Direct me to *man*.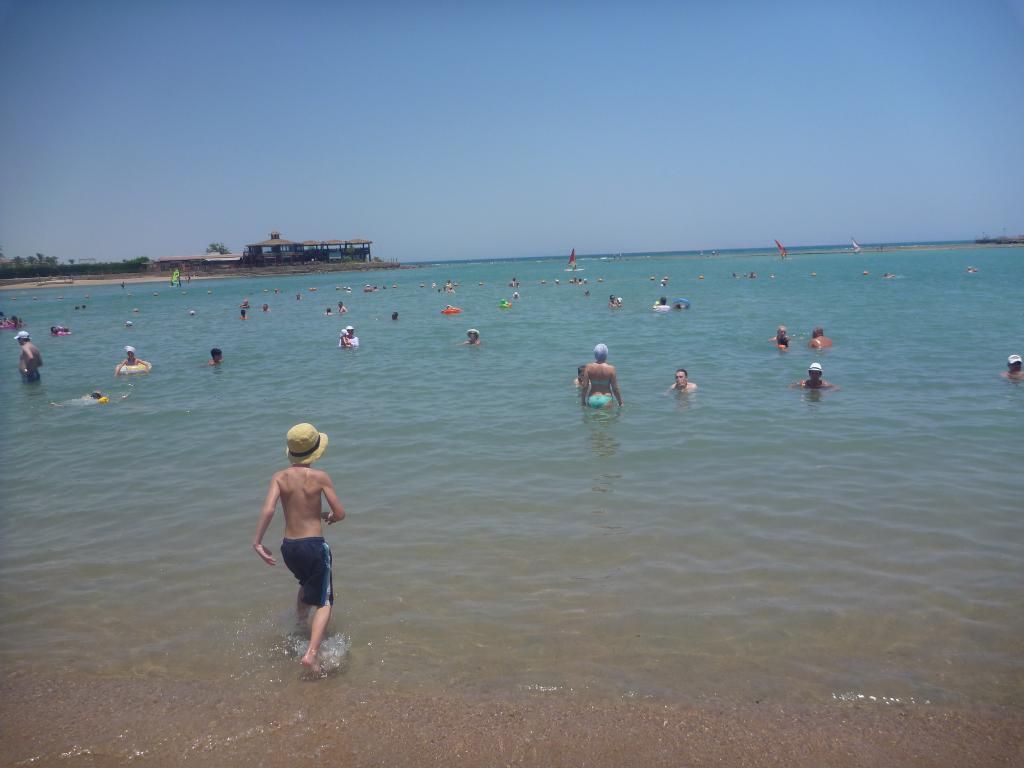
Direction: 809 326 833 352.
